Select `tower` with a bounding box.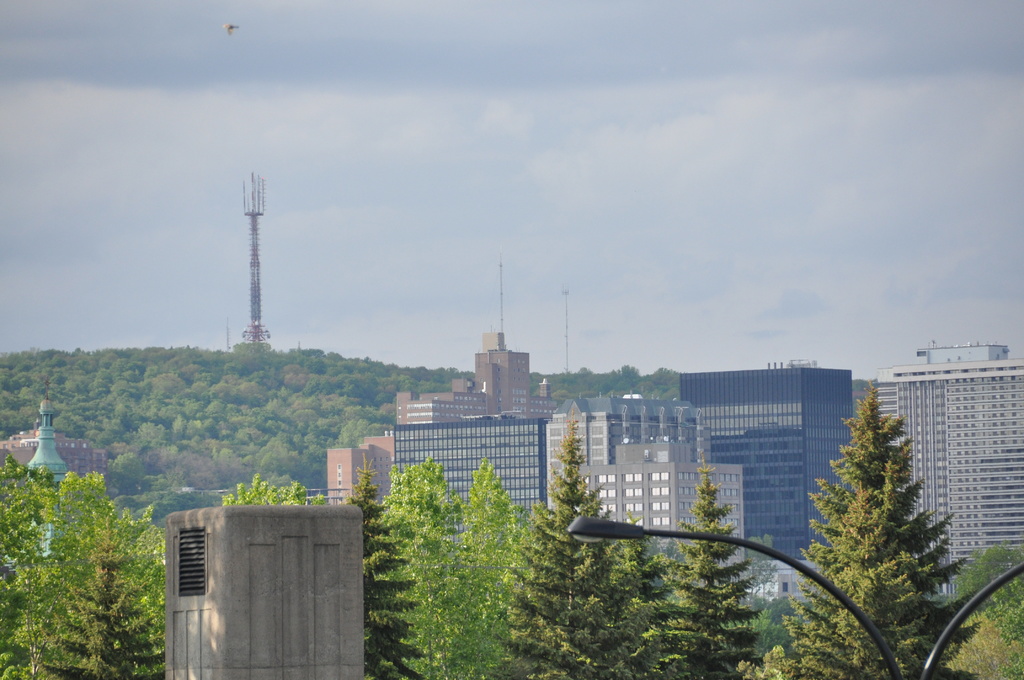
x1=868 y1=344 x2=1023 y2=592.
